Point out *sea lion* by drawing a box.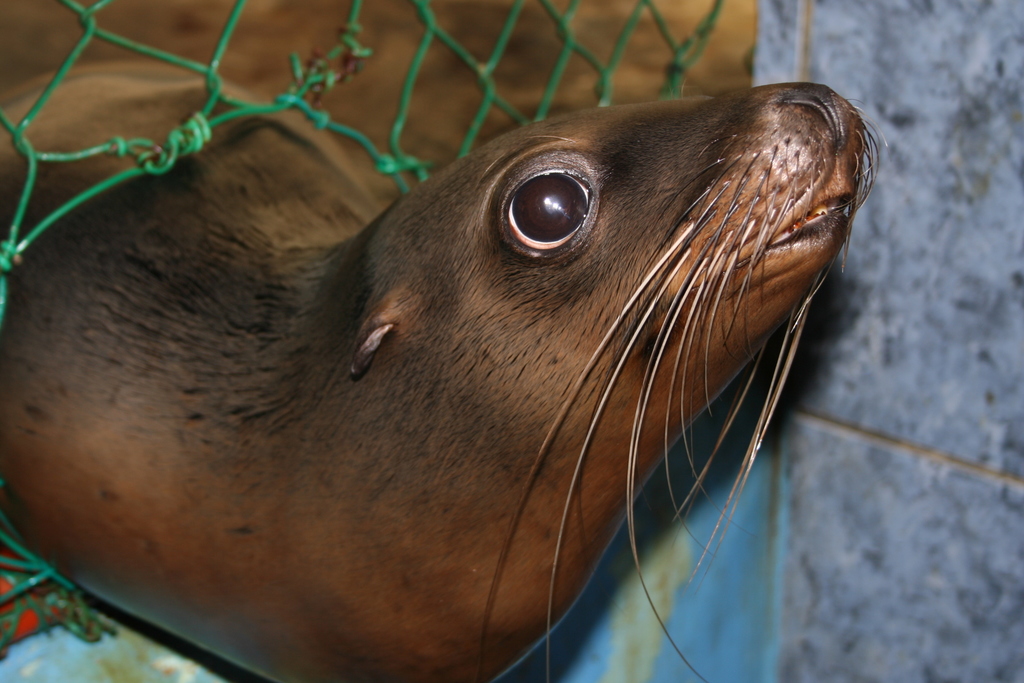
Rect(0, 63, 887, 682).
